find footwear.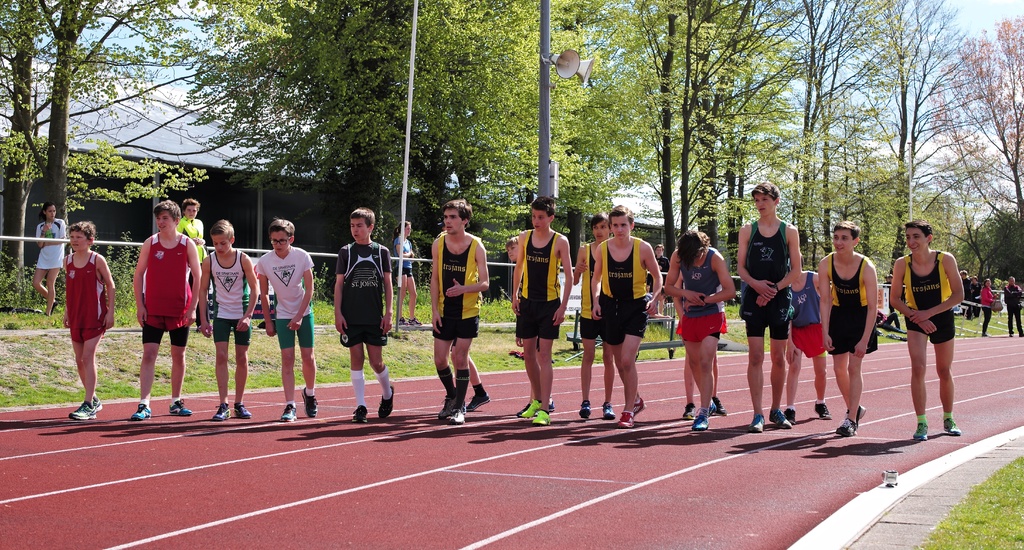
Rect(469, 391, 491, 409).
